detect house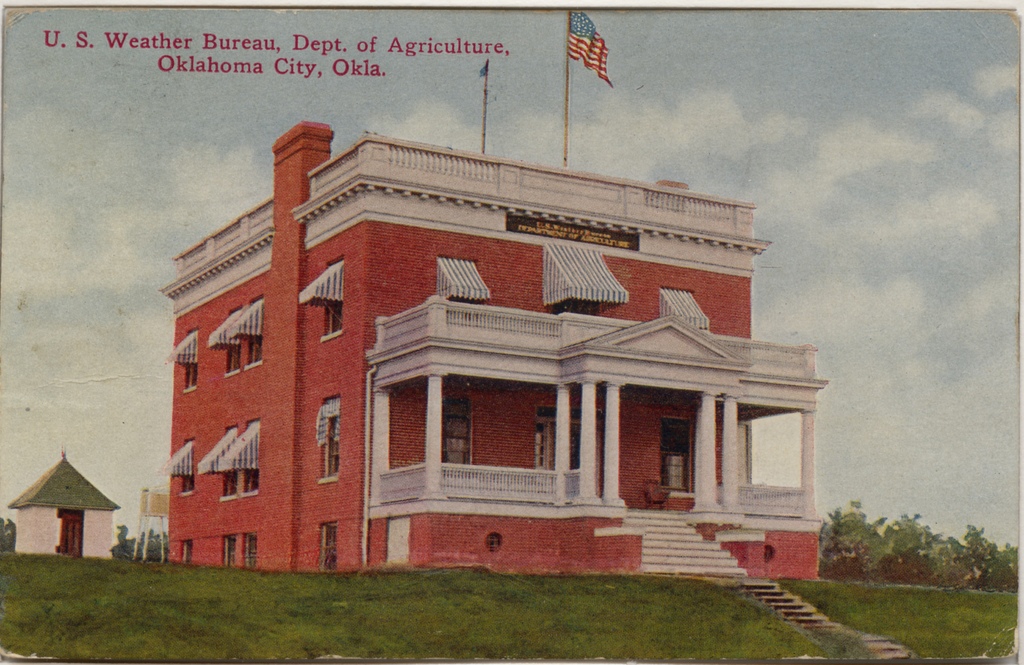
[left=132, top=98, right=813, bottom=594]
